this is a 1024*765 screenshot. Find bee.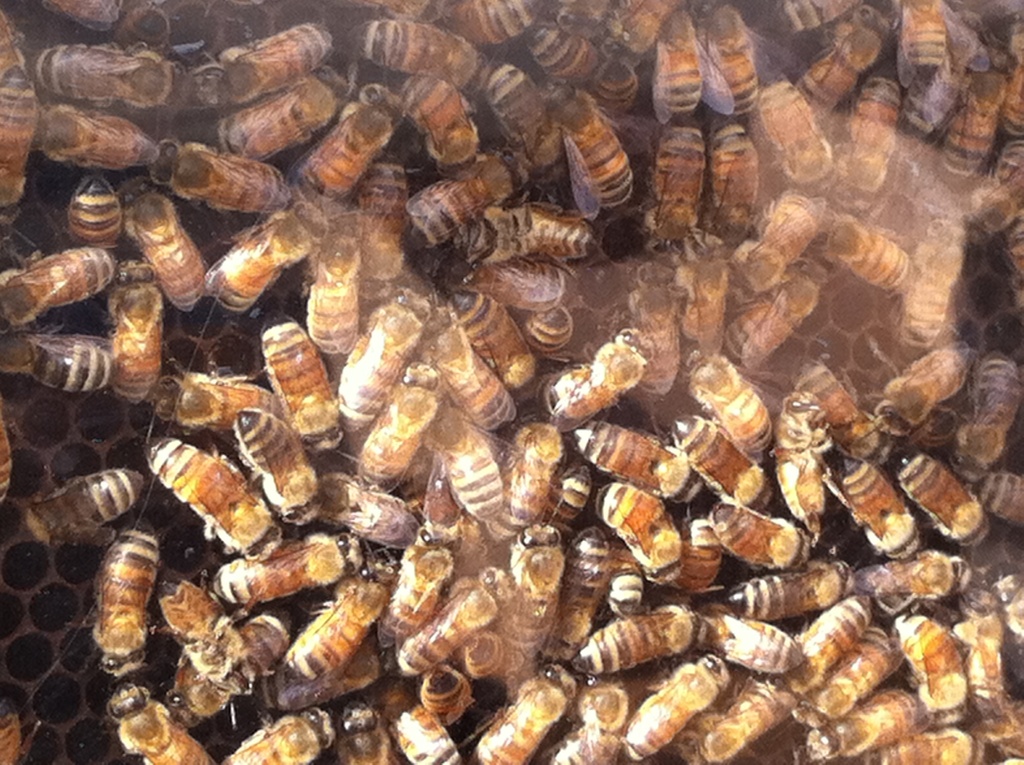
Bounding box: l=36, t=49, r=192, b=162.
